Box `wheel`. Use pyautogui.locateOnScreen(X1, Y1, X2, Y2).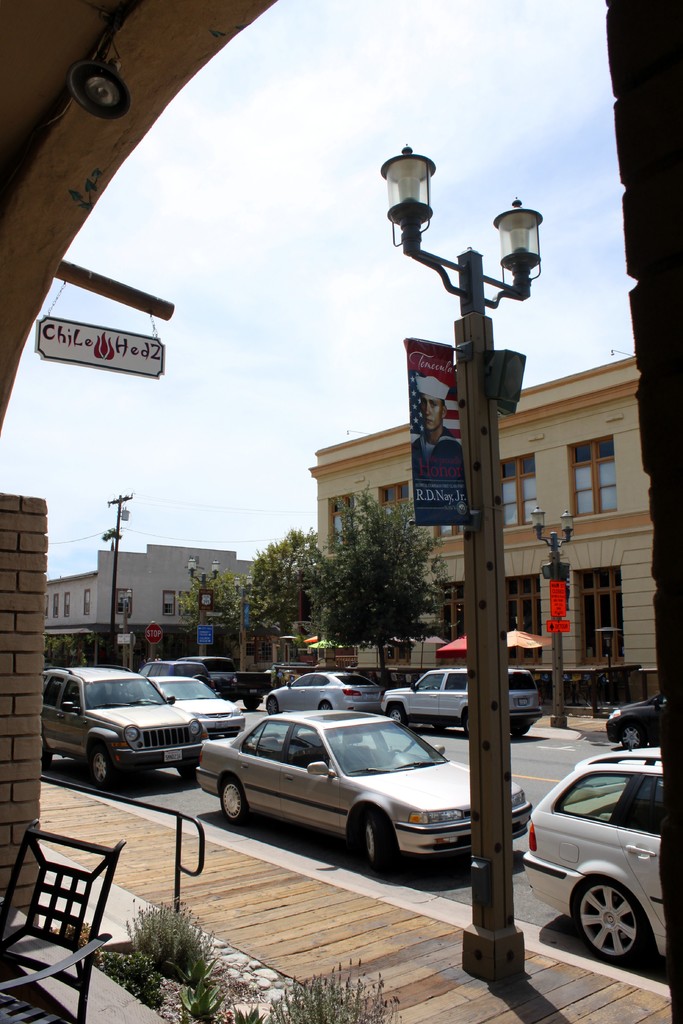
pyautogui.locateOnScreen(507, 723, 532, 737).
